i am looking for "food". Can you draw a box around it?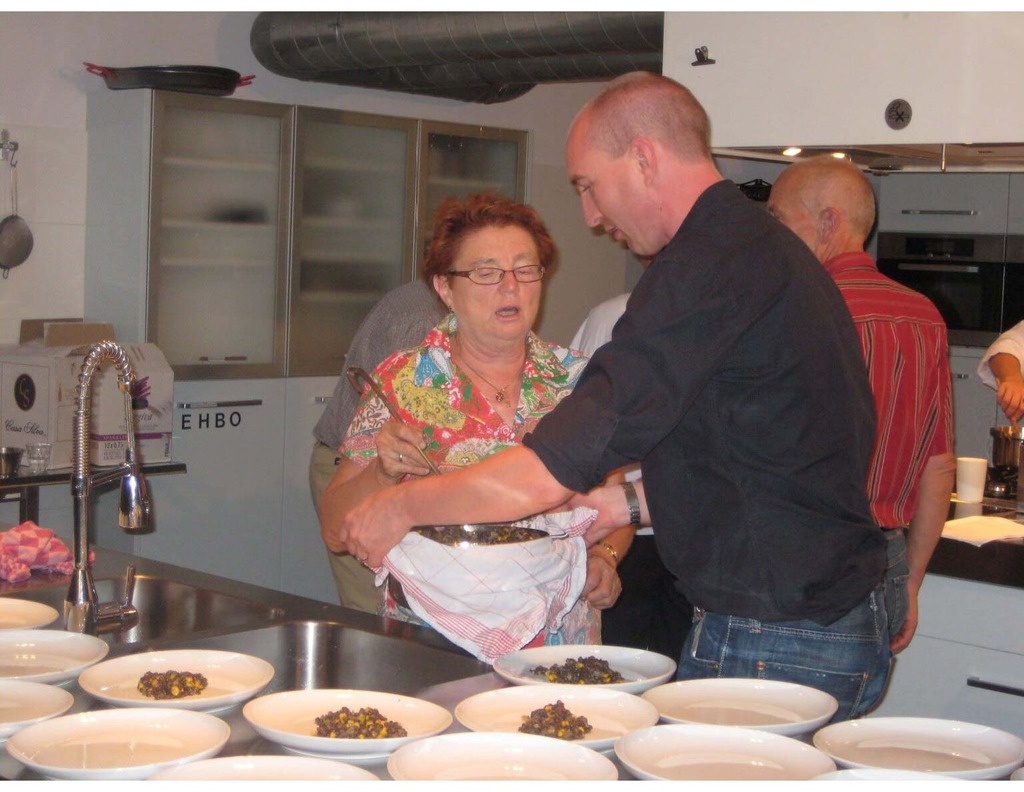
Sure, the bounding box is crop(247, 690, 435, 767).
